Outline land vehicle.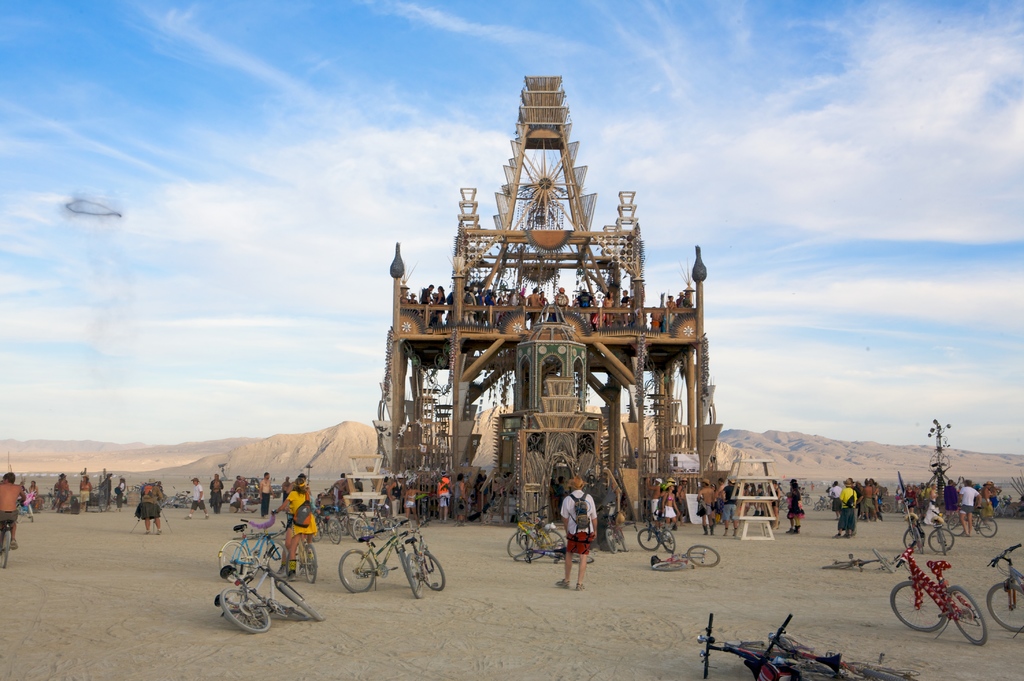
Outline: {"left": 0, "top": 519, "right": 12, "bottom": 569}.
